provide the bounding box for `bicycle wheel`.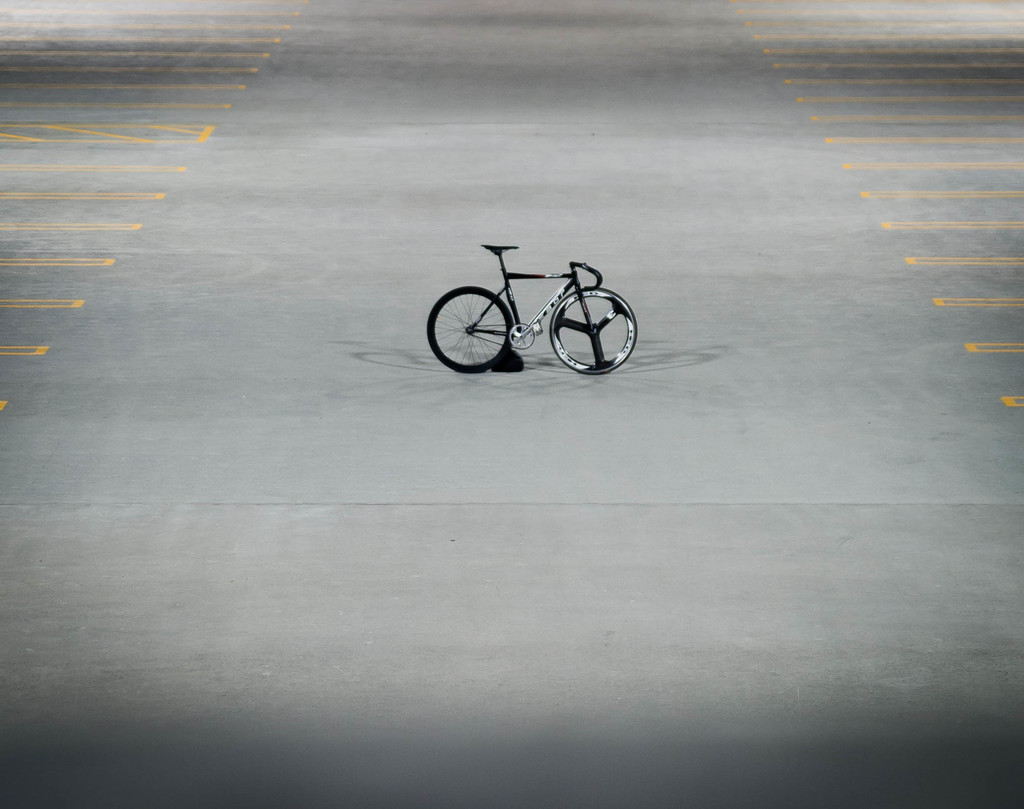
rect(426, 285, 513, 374).
